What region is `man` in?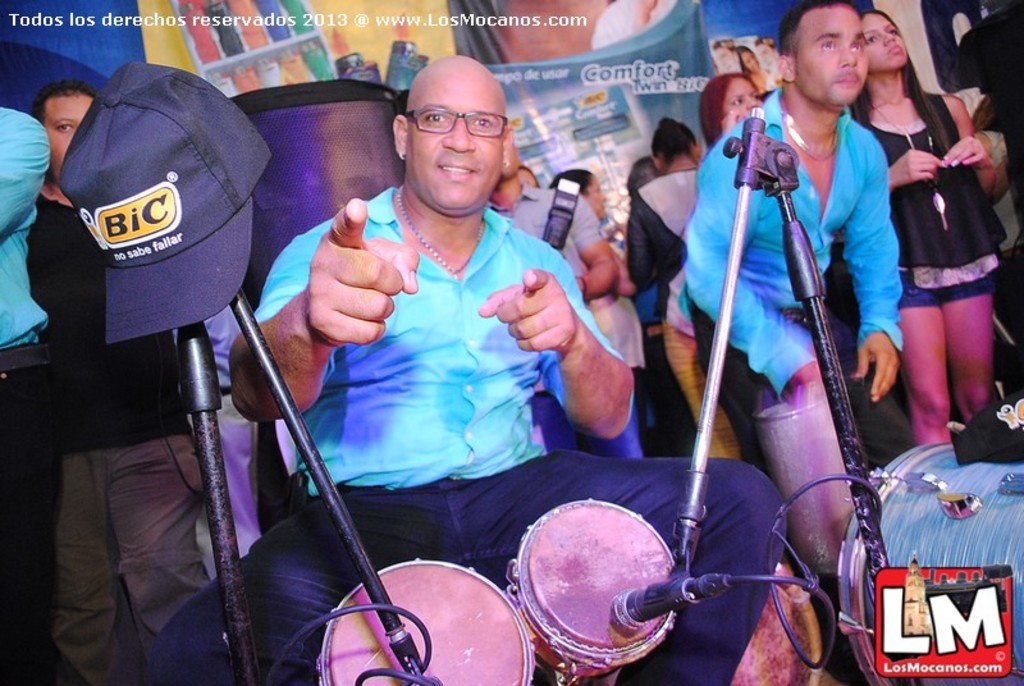
<region>676, 0, 908, 669</region>.
